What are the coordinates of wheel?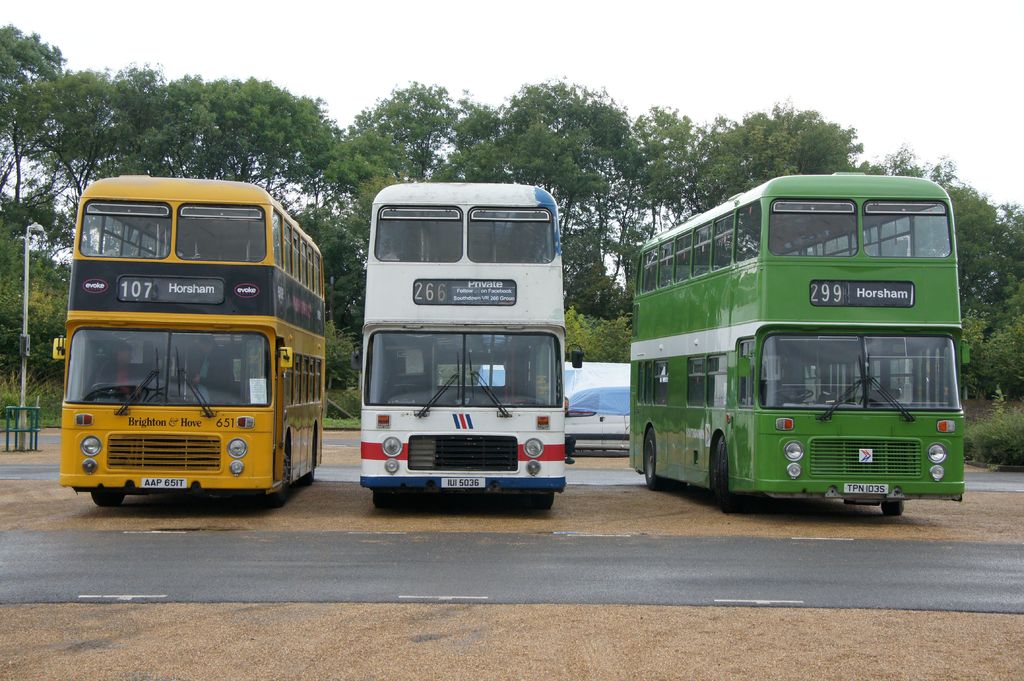
<region>716, 443, 735, 513</region>.
